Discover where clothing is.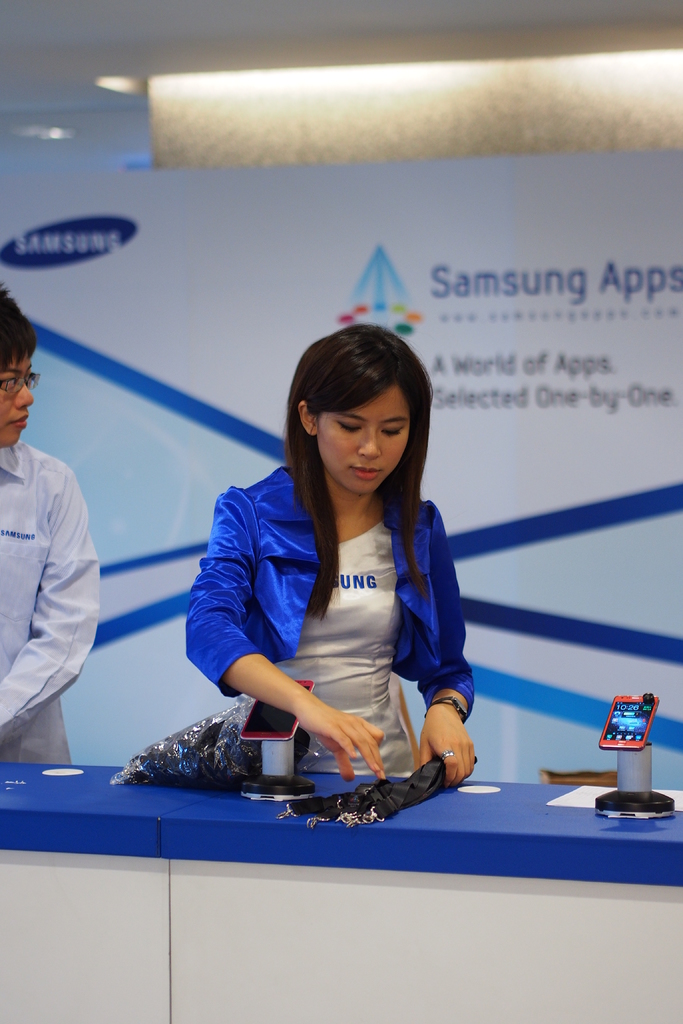
Discovered at bbox=(0, 449, 106, 772).
